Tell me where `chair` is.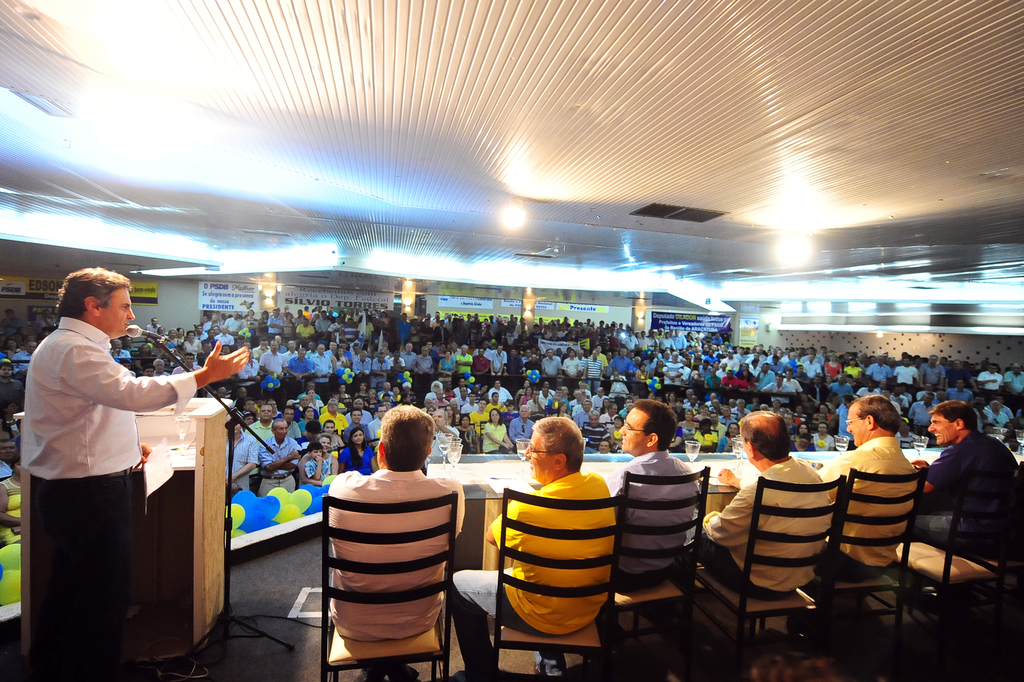
`chair` is at (805, 465, 929, 681).
